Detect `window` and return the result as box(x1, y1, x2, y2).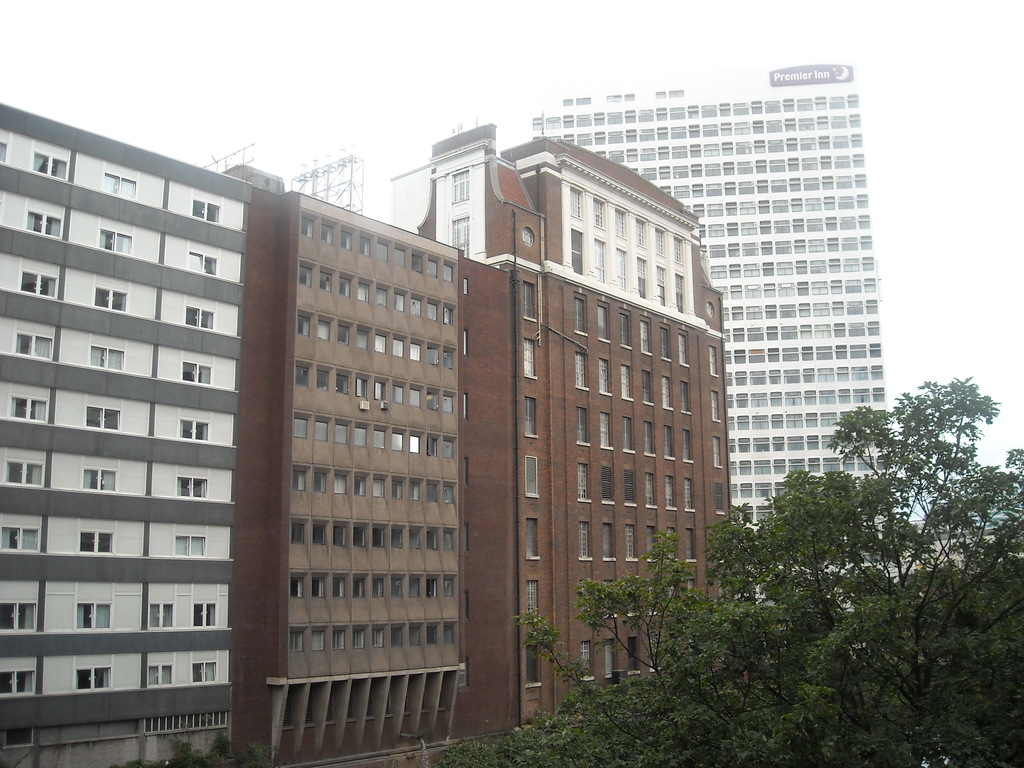
box(673, 166, 687, 178).
